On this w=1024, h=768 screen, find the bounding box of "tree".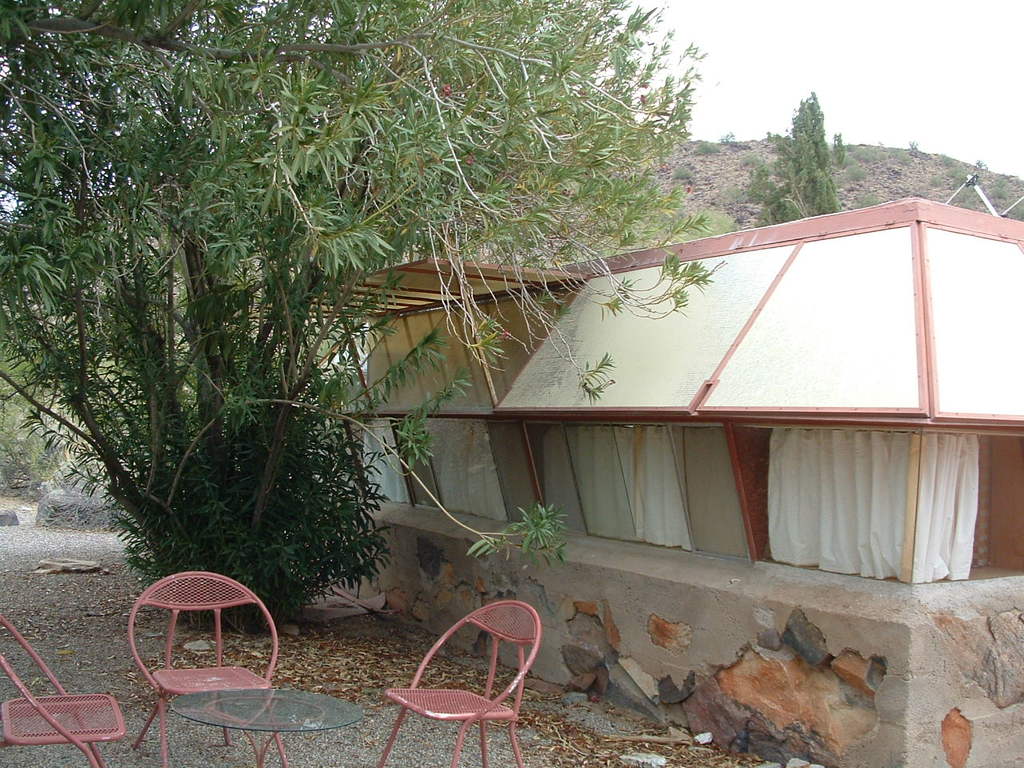
Bounding box: [744,90,848,222].
